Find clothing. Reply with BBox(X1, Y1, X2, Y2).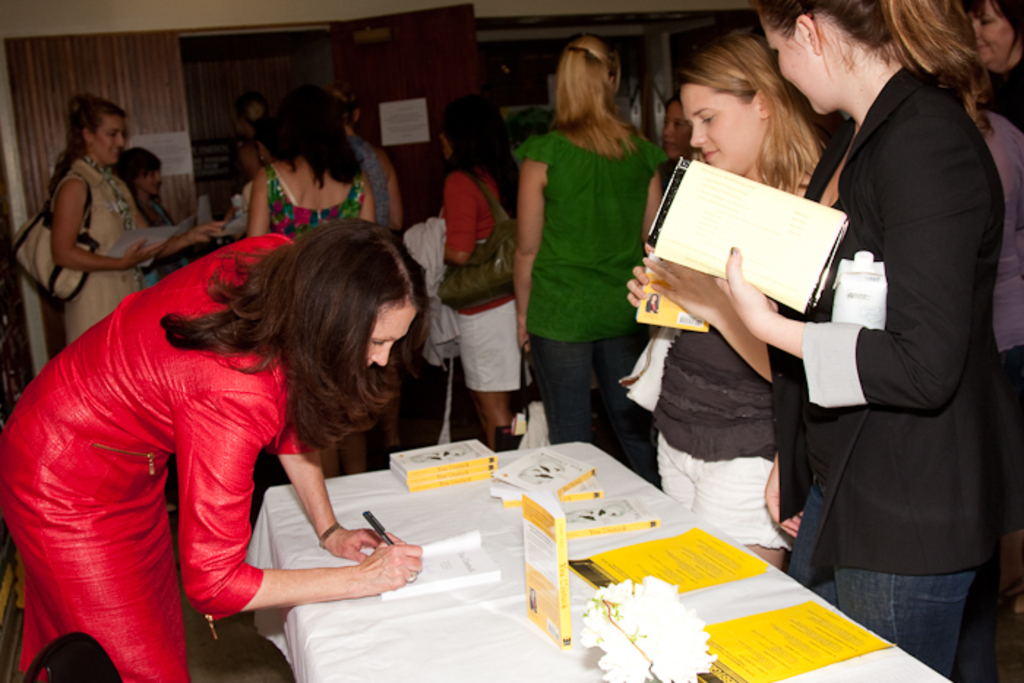
BBox(985, 57, 1023, 130).
